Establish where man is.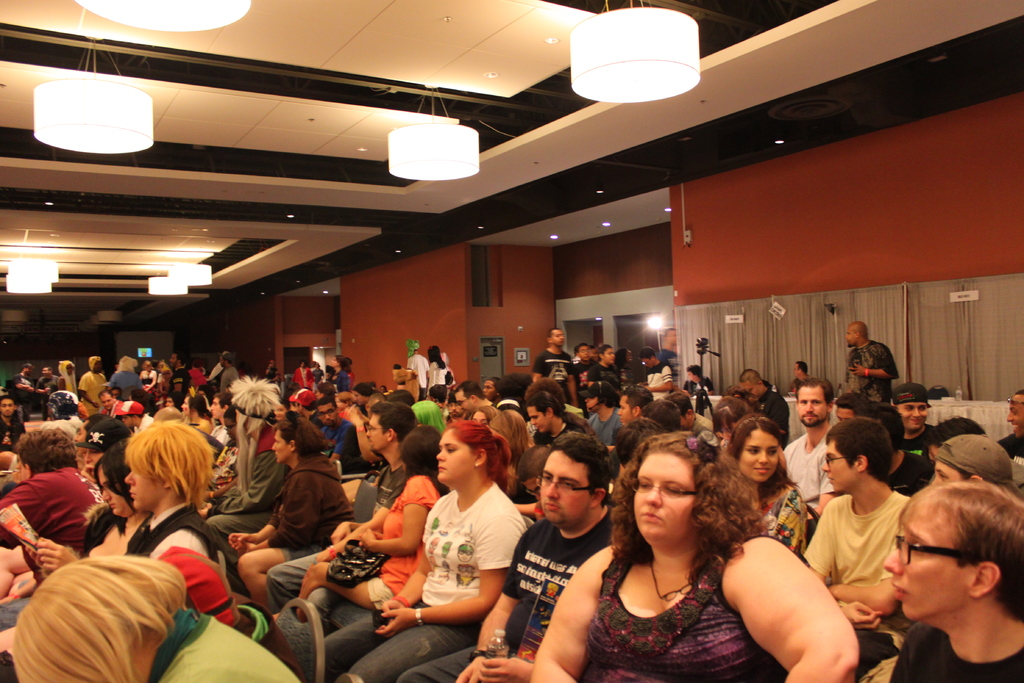
Established at bbox=[218, 350, 240, 391].
